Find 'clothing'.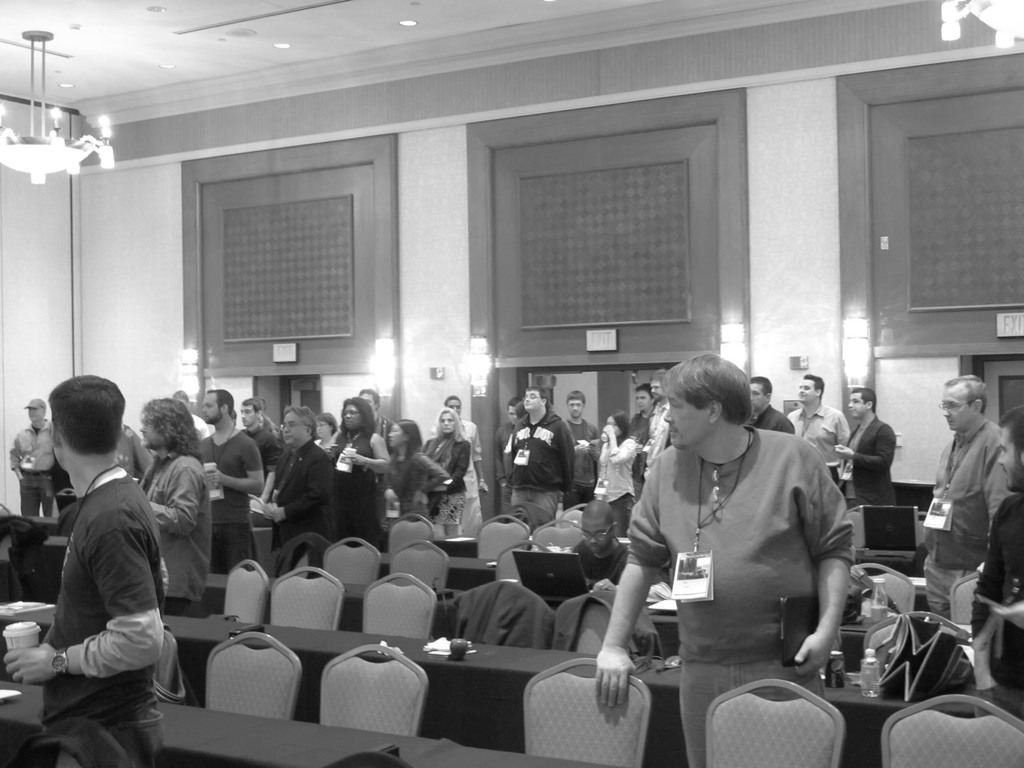
{"x1": 195, "y1": 428, "x2": 256, "y2": 563}.
